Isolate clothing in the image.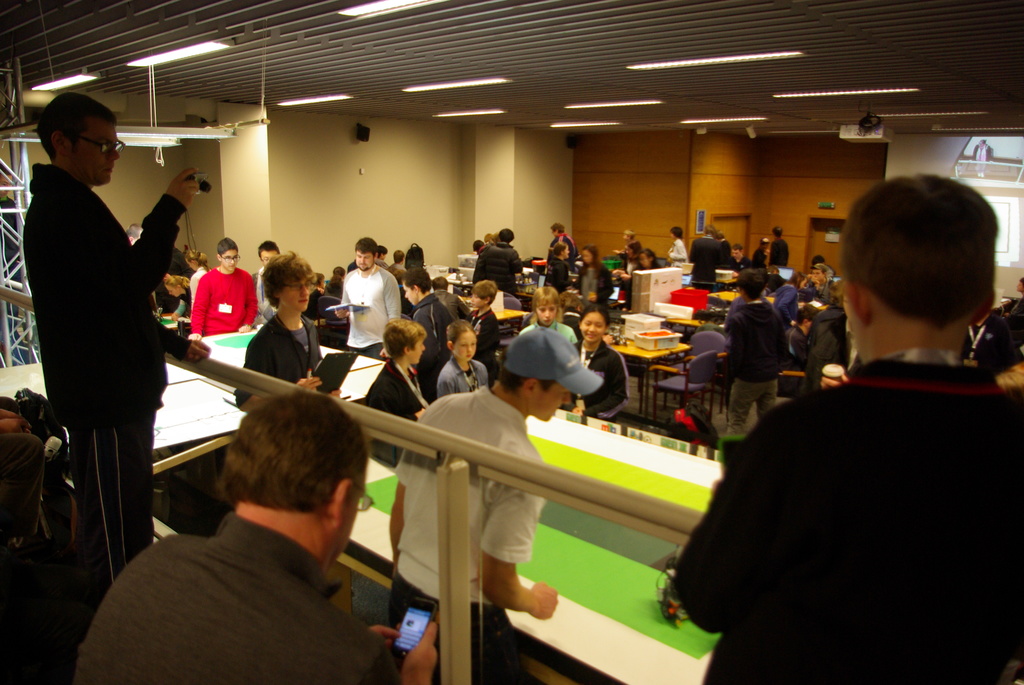
Isolated region: bbox(190, 267, 257, 335).
